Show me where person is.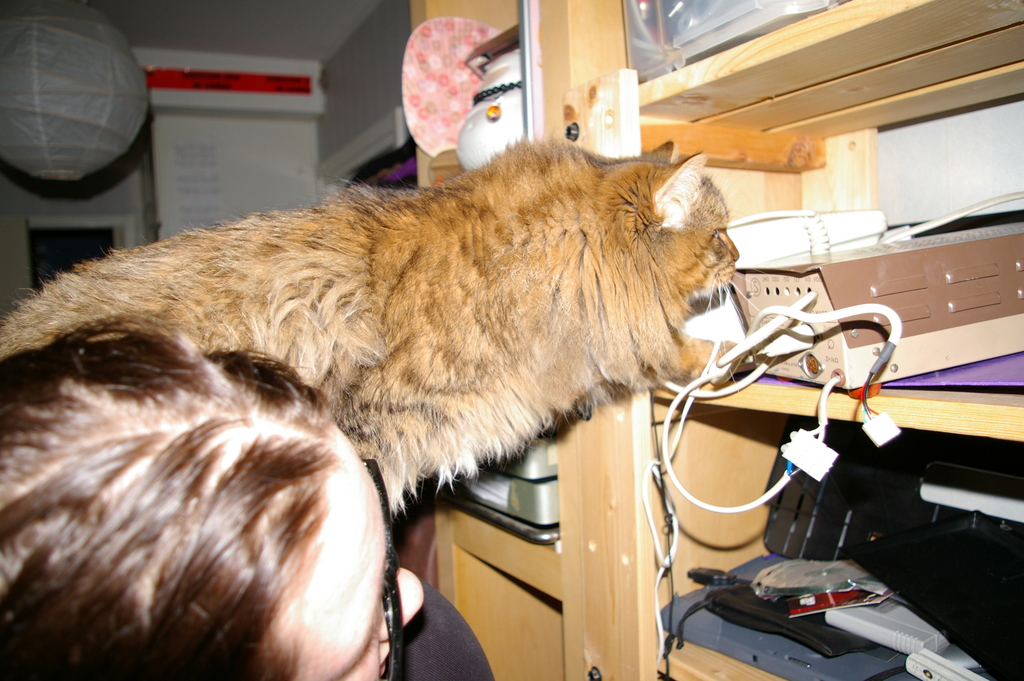
person is at (left=0, top=132, right=776, bottom=533).
